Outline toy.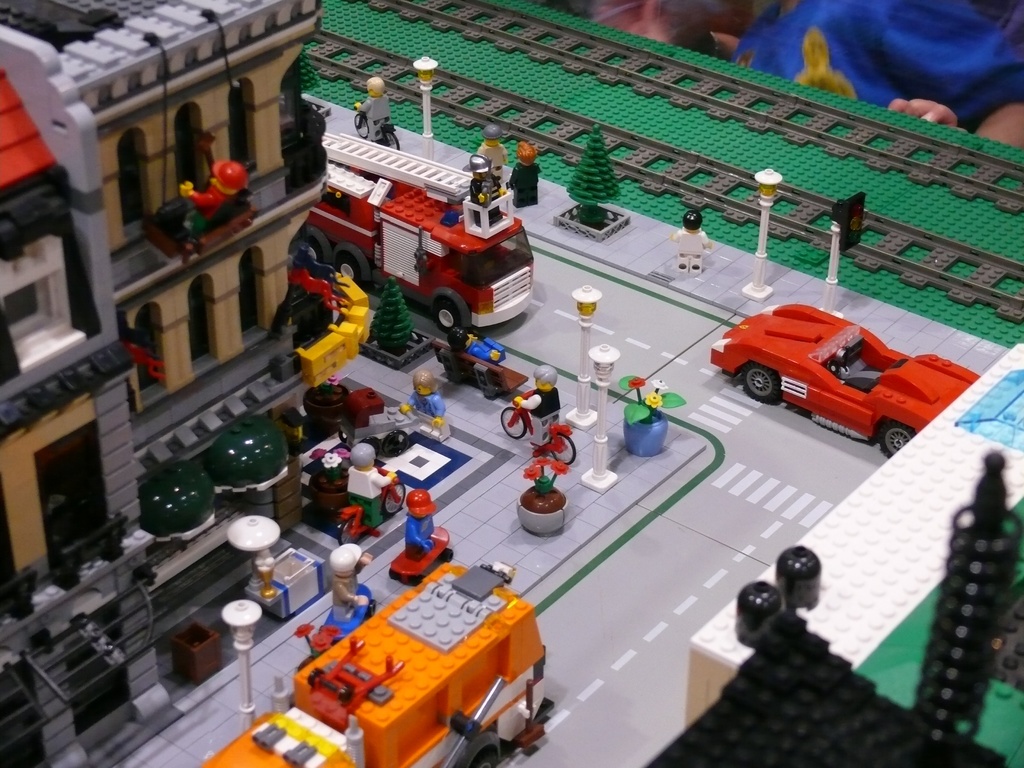
Outline: {"x1": 515, "y1": 360, "x2": 557, "y2": 440}.
